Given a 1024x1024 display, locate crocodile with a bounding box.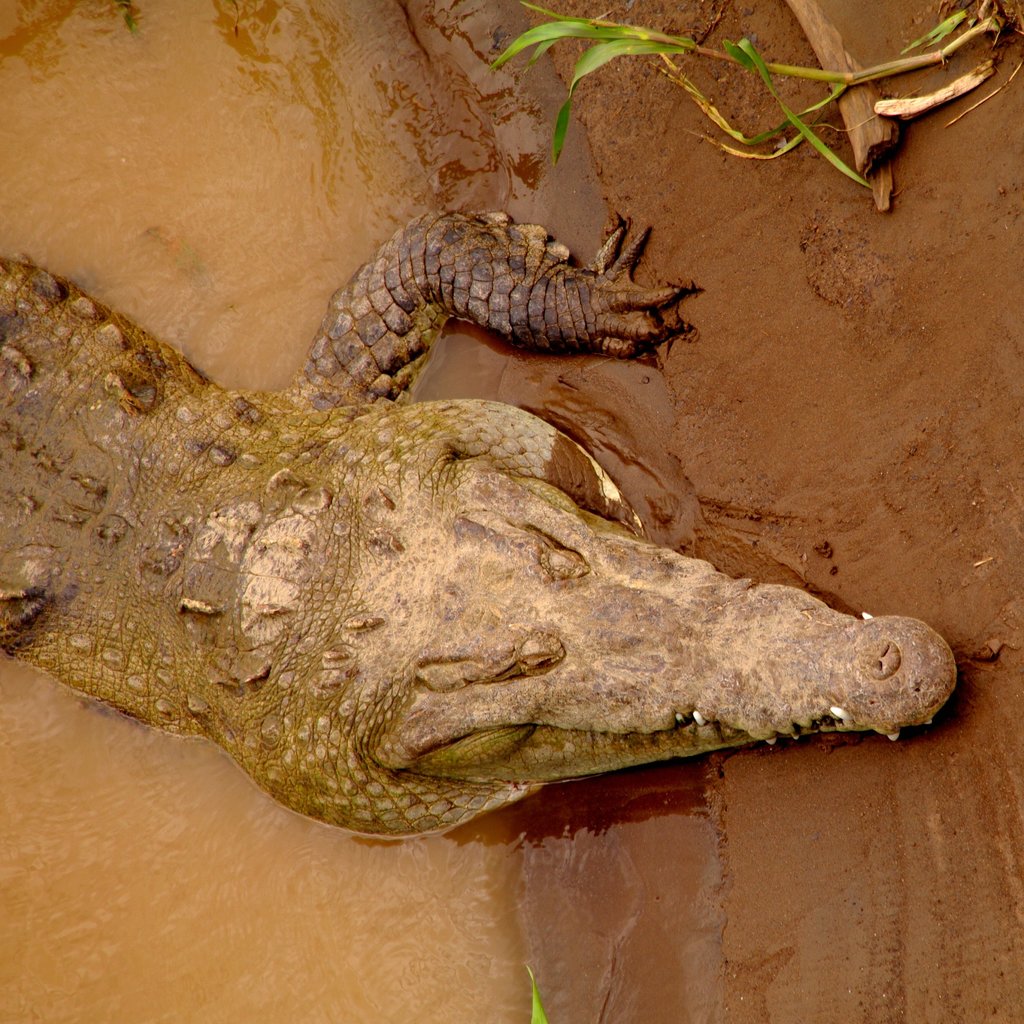
Located: box=[0, 212, 957, 835].
